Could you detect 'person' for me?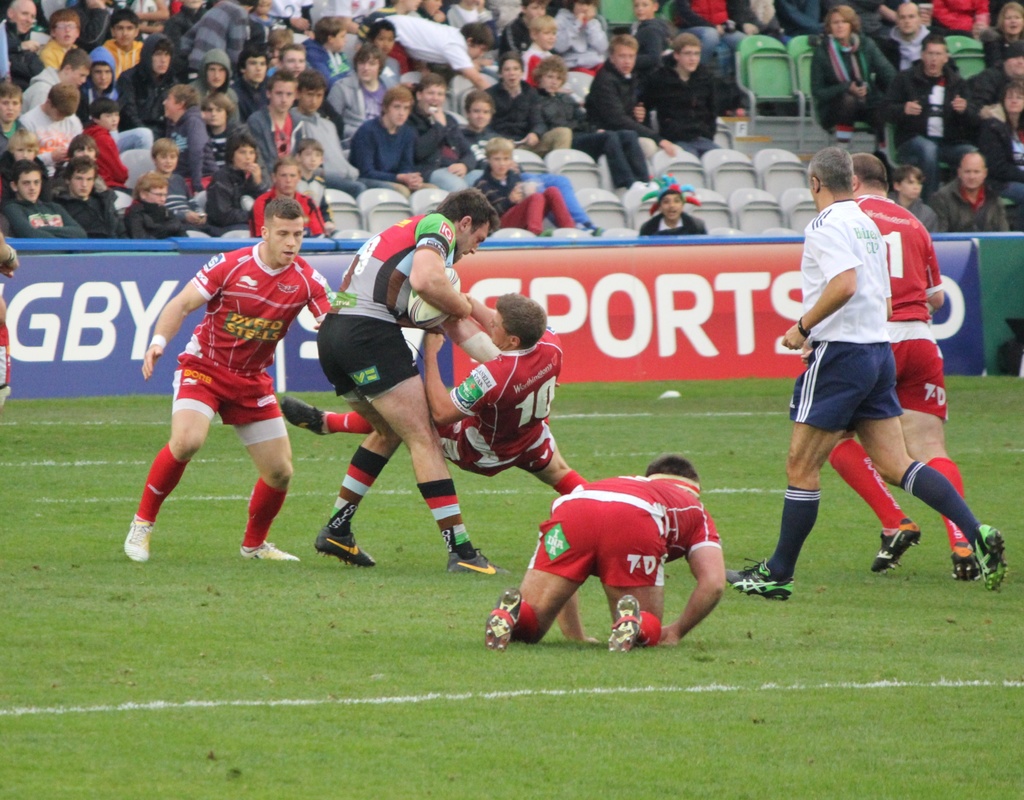
Detection result: crop(272, 297, 588, 496).
